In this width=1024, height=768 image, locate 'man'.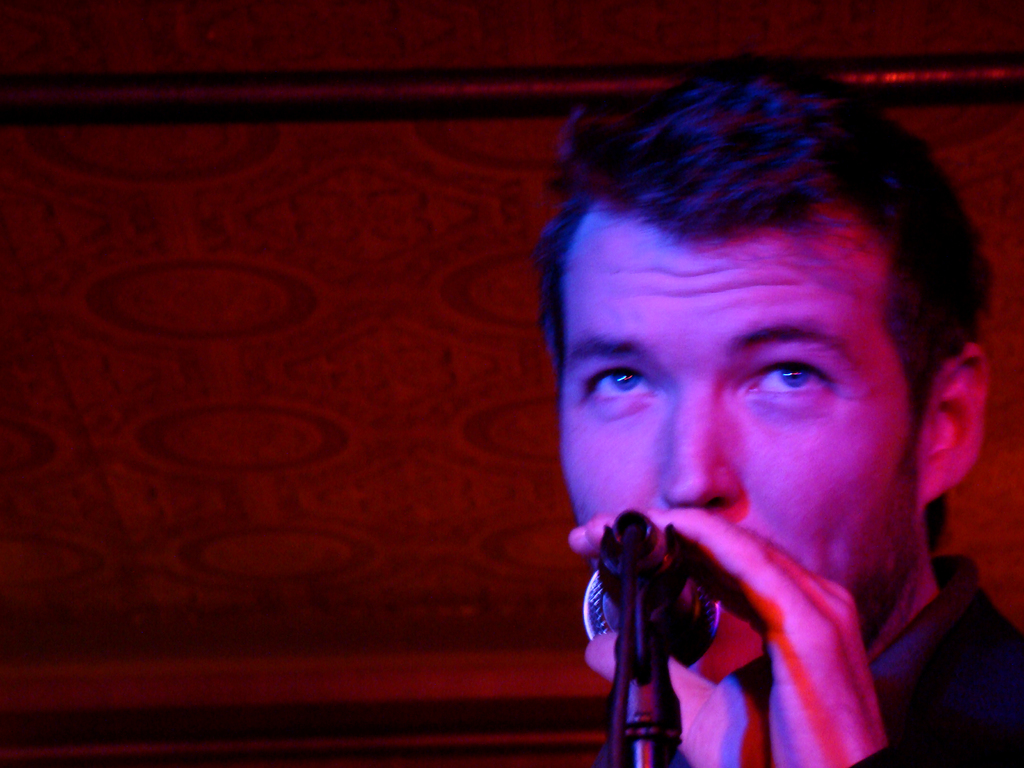
Bounding box: locate(611, 104, 1009, 755).
